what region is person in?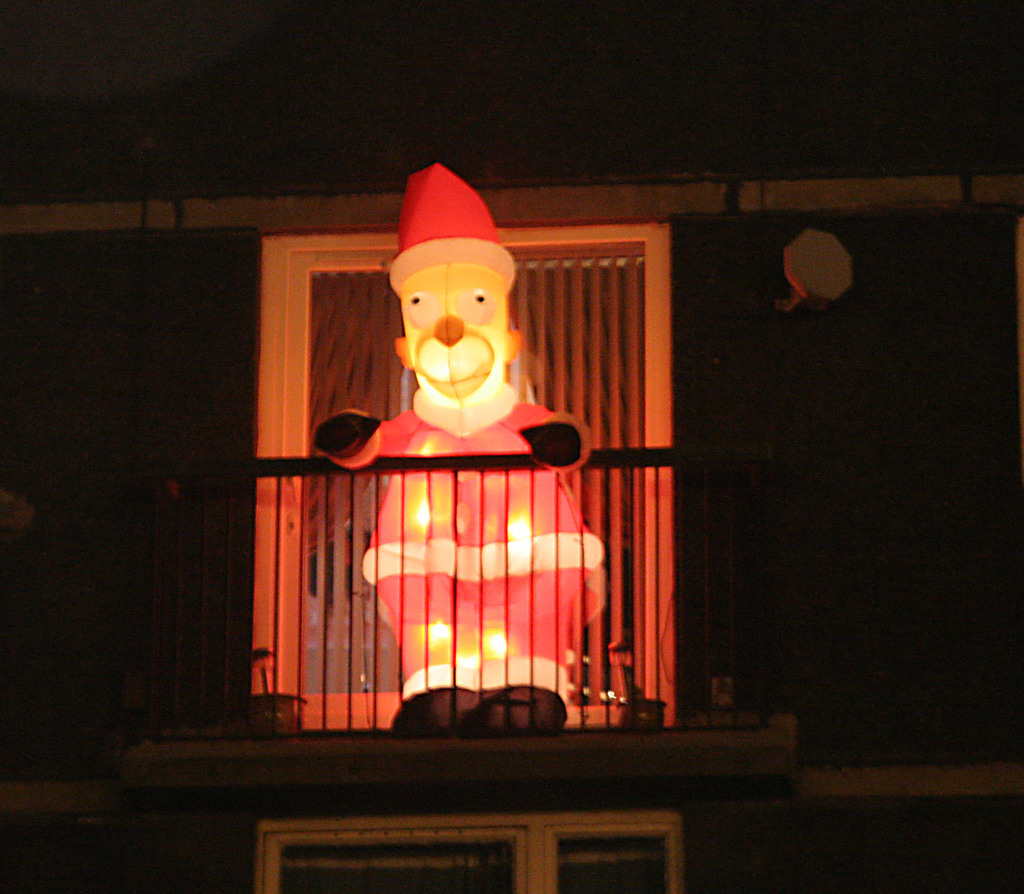
(x1=314, y1=160, x2=594, y2=728).
